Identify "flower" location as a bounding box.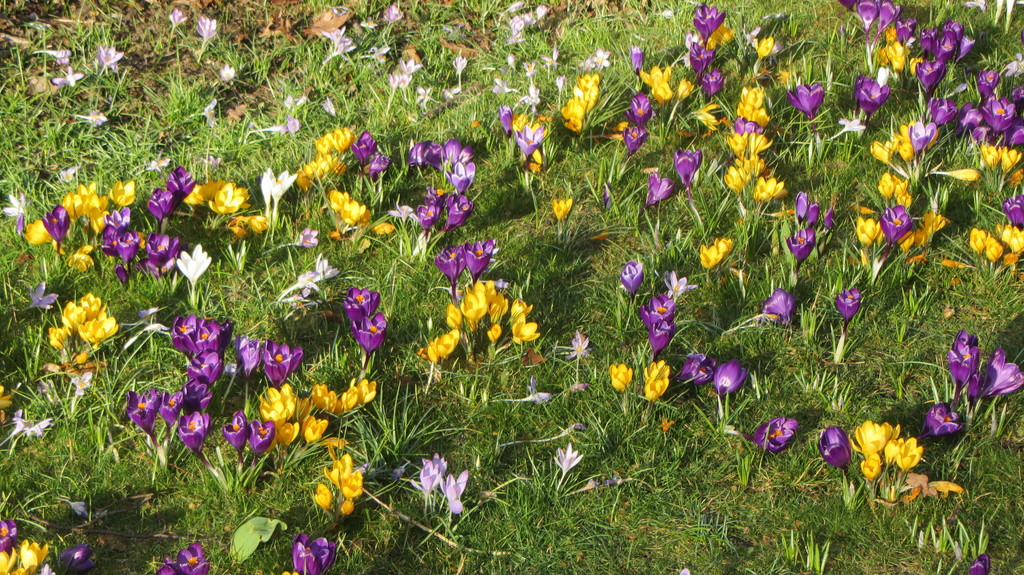
(315, 21, 344, 41).
